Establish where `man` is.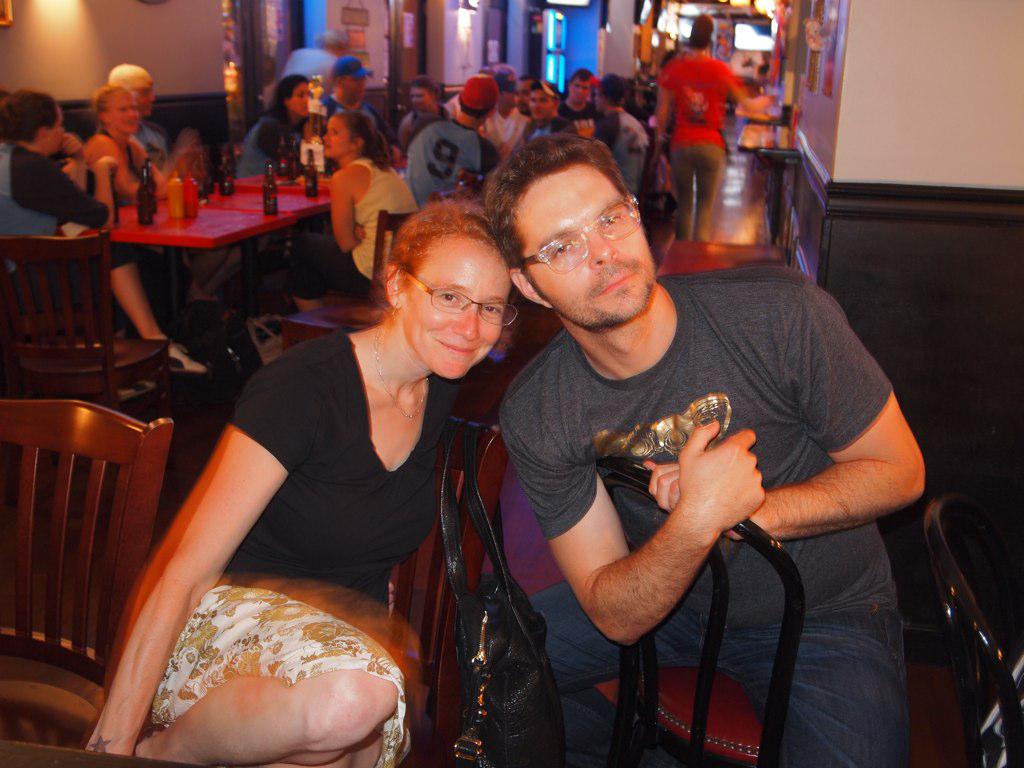
Established at 590 71 645 211.
